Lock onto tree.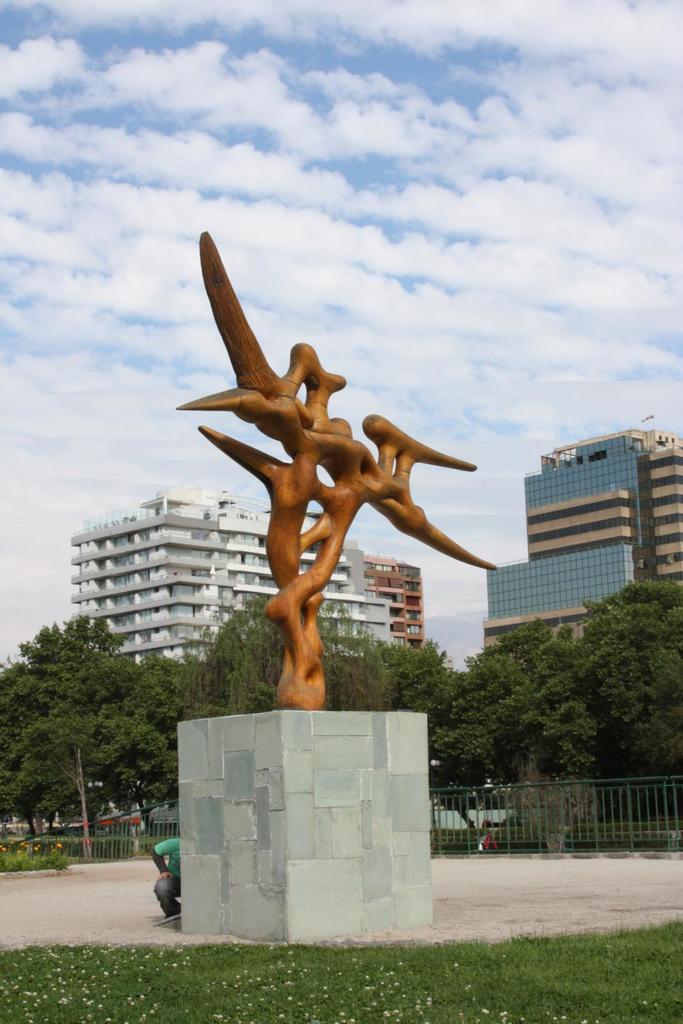
Locked: 364/629/507/829.
